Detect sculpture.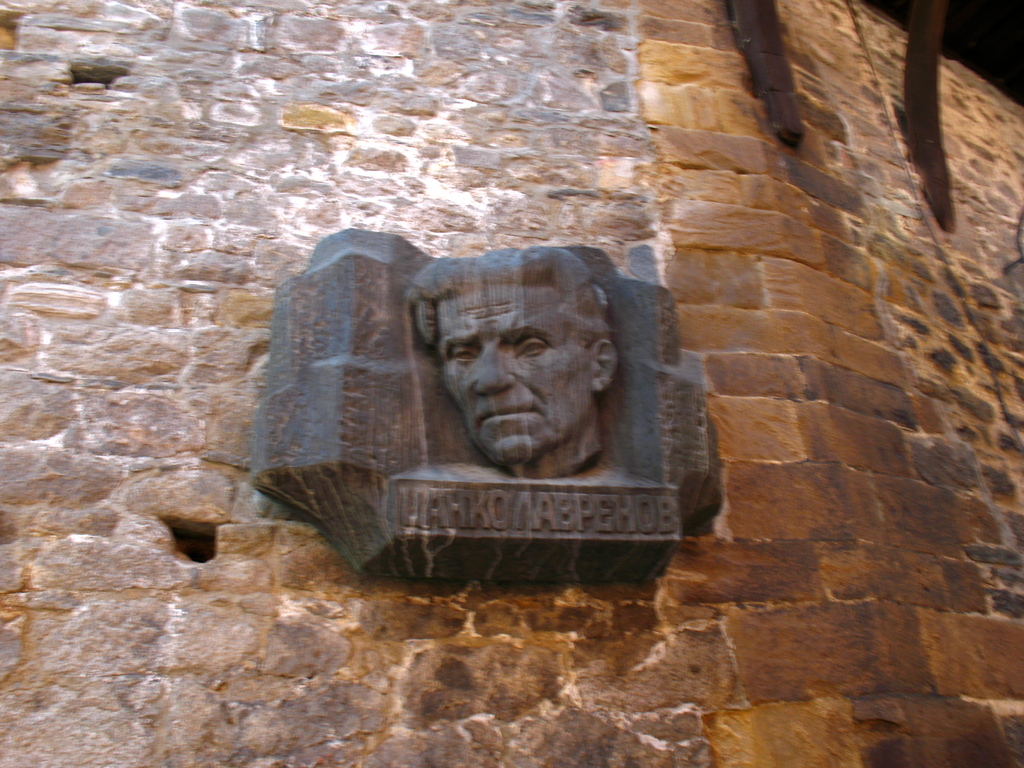
Detected at 407 248 621 474.
